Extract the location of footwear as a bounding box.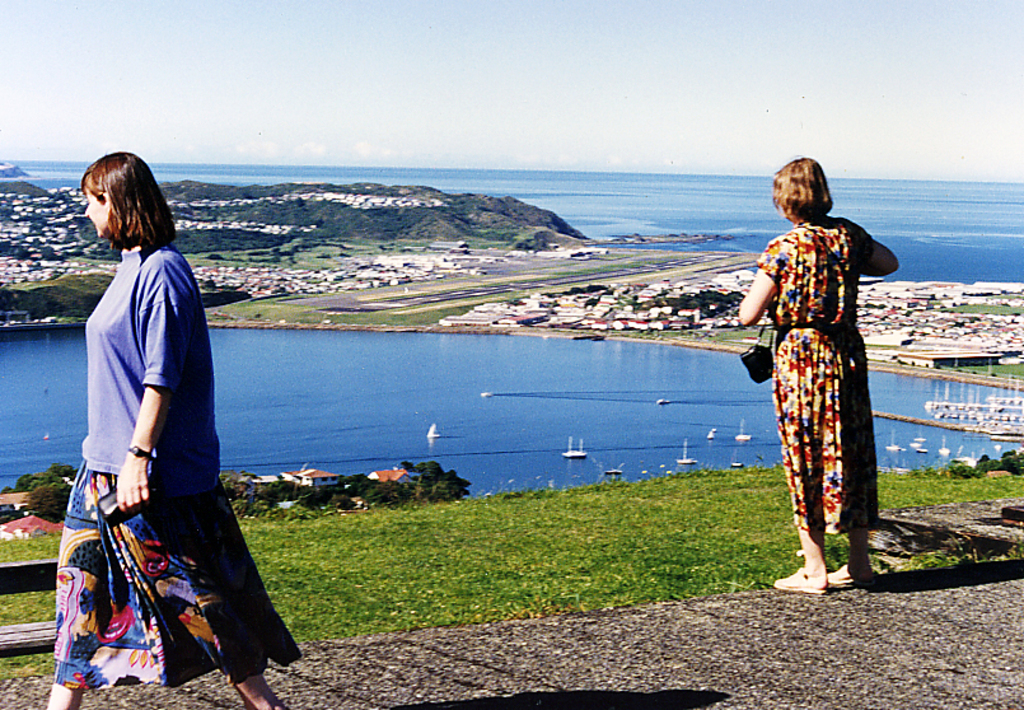
(789, 531, 862, 595).
